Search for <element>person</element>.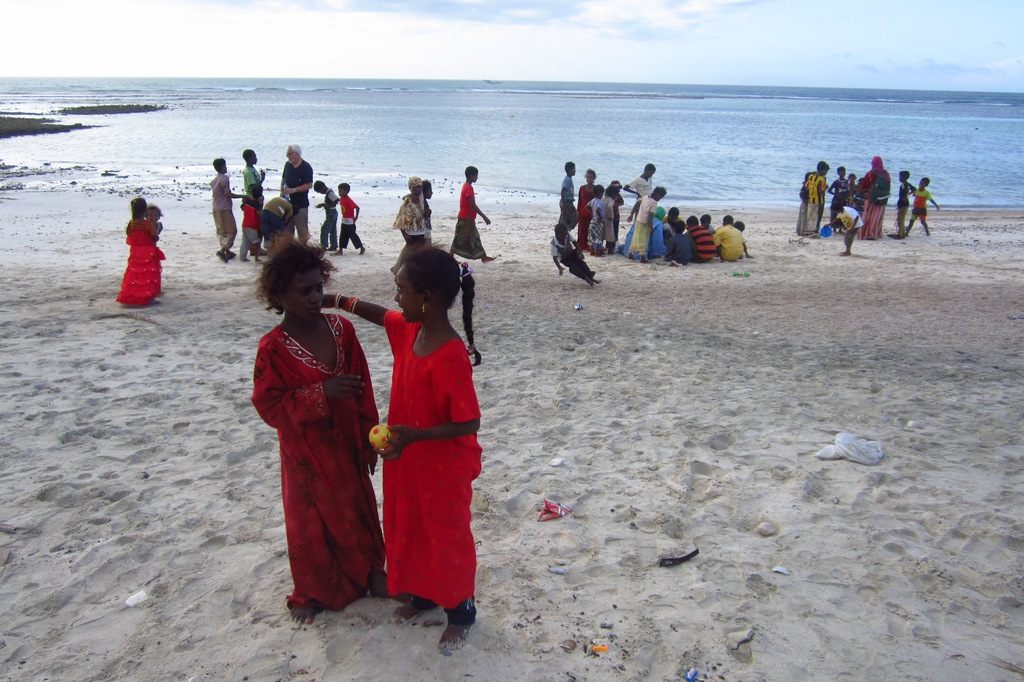
Found at 113, 195, 166, 307.
